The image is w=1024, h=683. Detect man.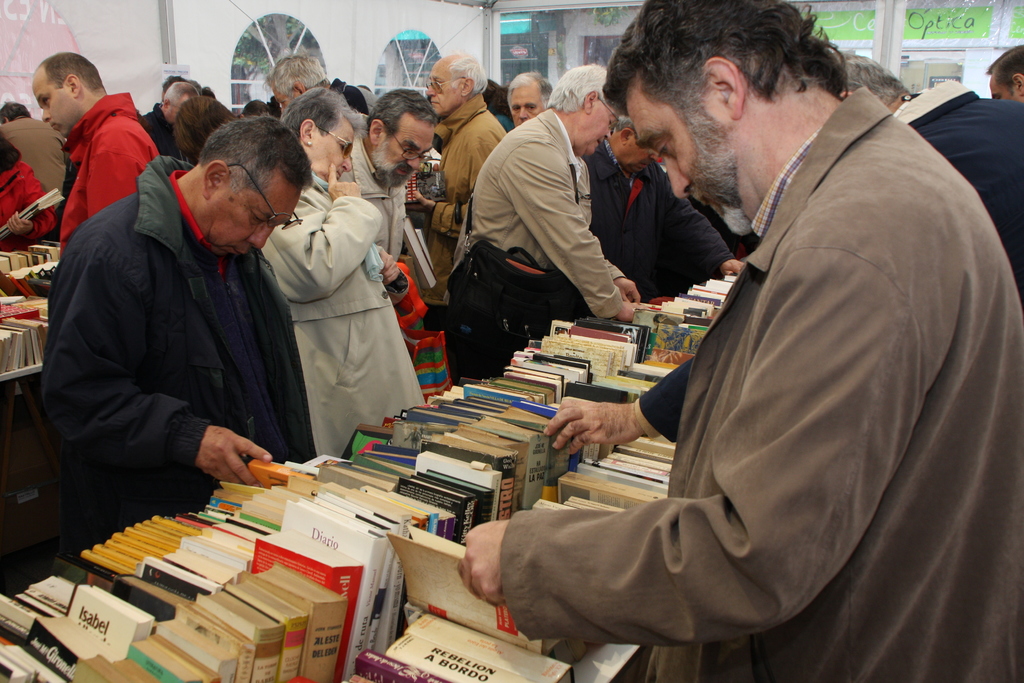
Detection: 29, 50, 158, 261.
